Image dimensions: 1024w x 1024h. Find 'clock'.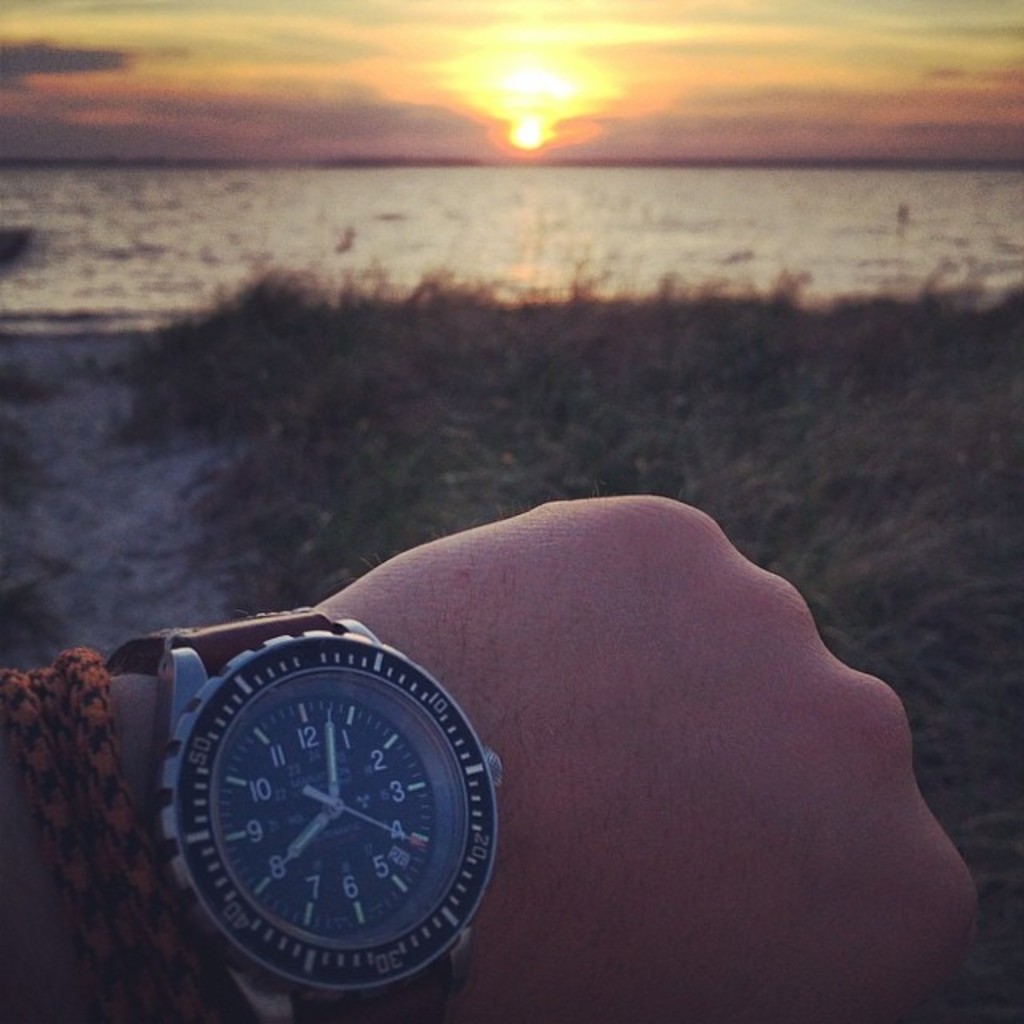
bbox=(163, 630, 515, 1023).
